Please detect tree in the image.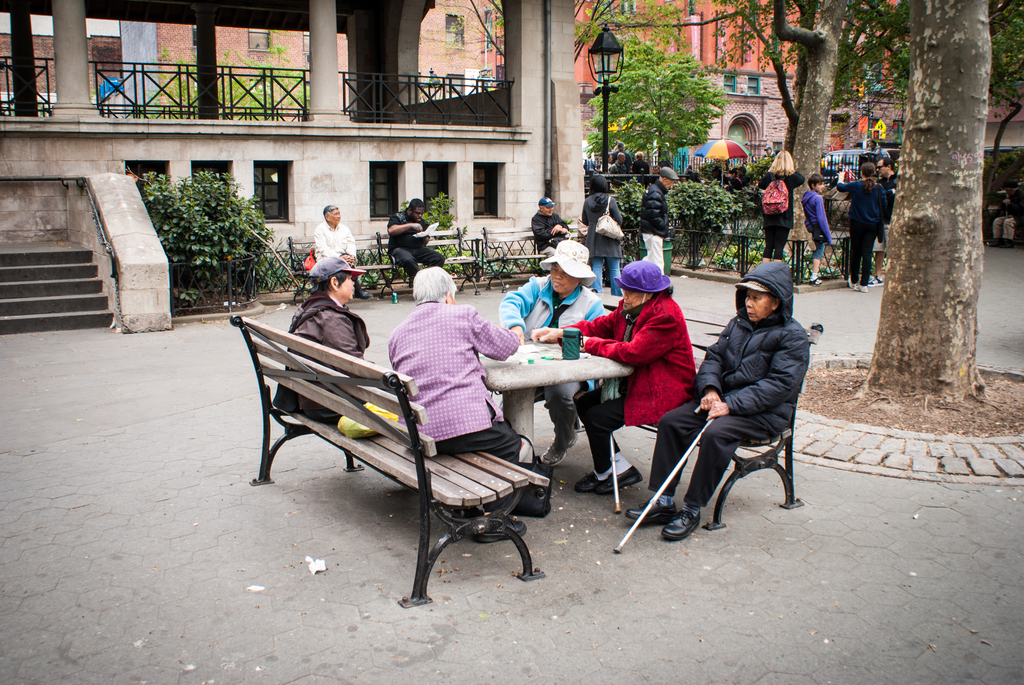
(left=447, top=0, right=506, bottom=85).
